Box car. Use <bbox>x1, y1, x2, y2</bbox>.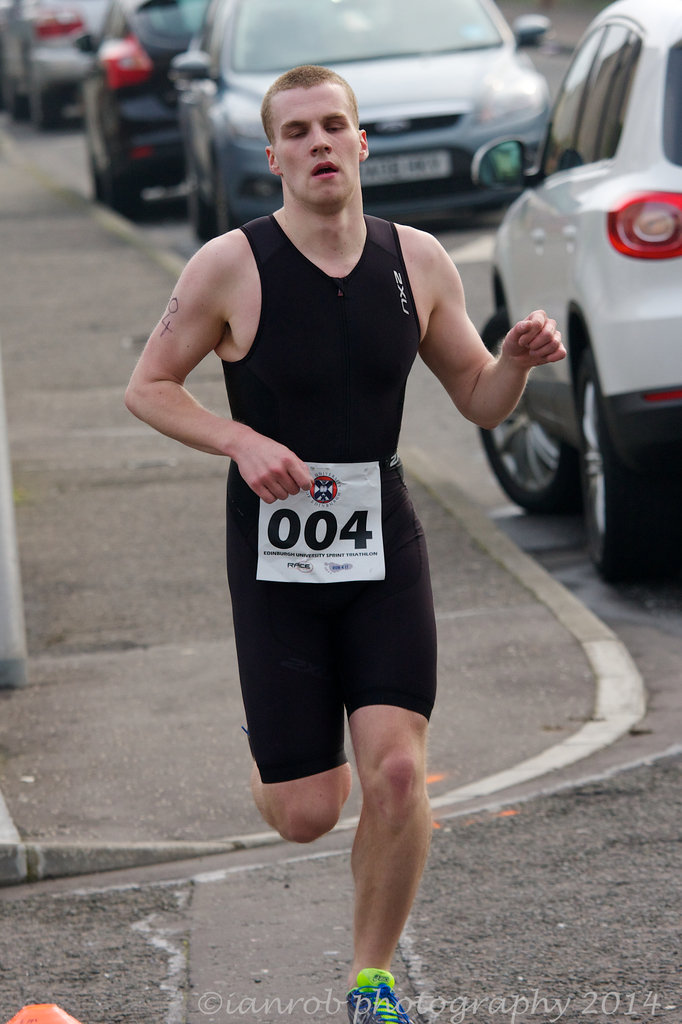
<bbox>0, 0, 99, 125</bbox>.
